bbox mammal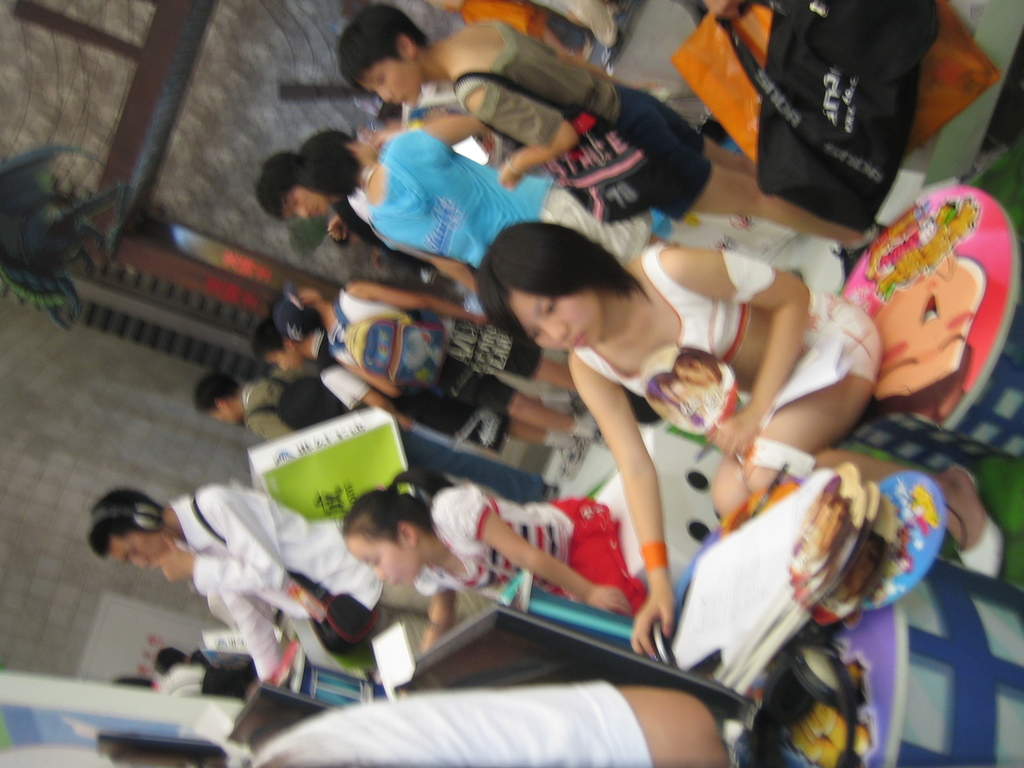
detection(494, 231, 997, 657)
